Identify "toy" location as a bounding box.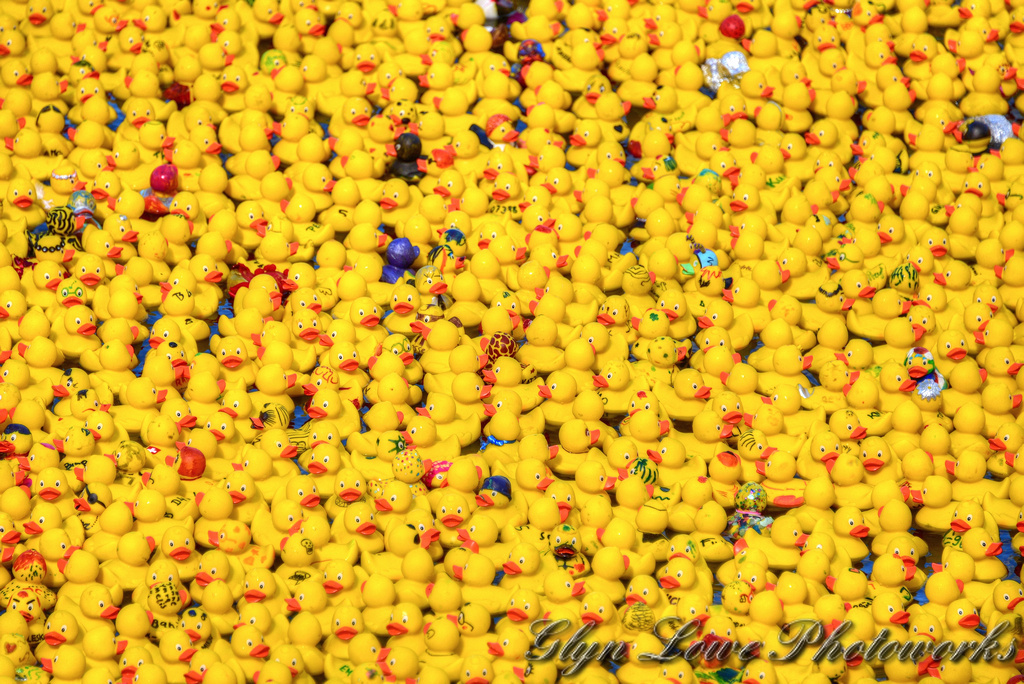
x1=184, y1=132, x2=228, y2=162.
